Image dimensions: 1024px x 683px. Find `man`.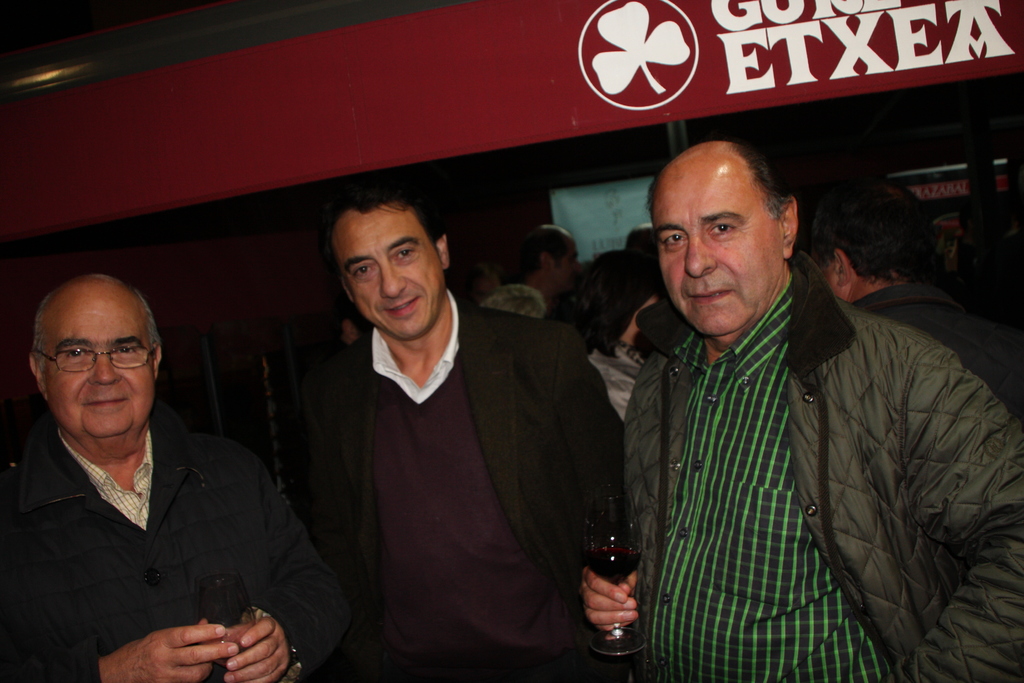
(left=567, top=254, right=679, bottom=424).
